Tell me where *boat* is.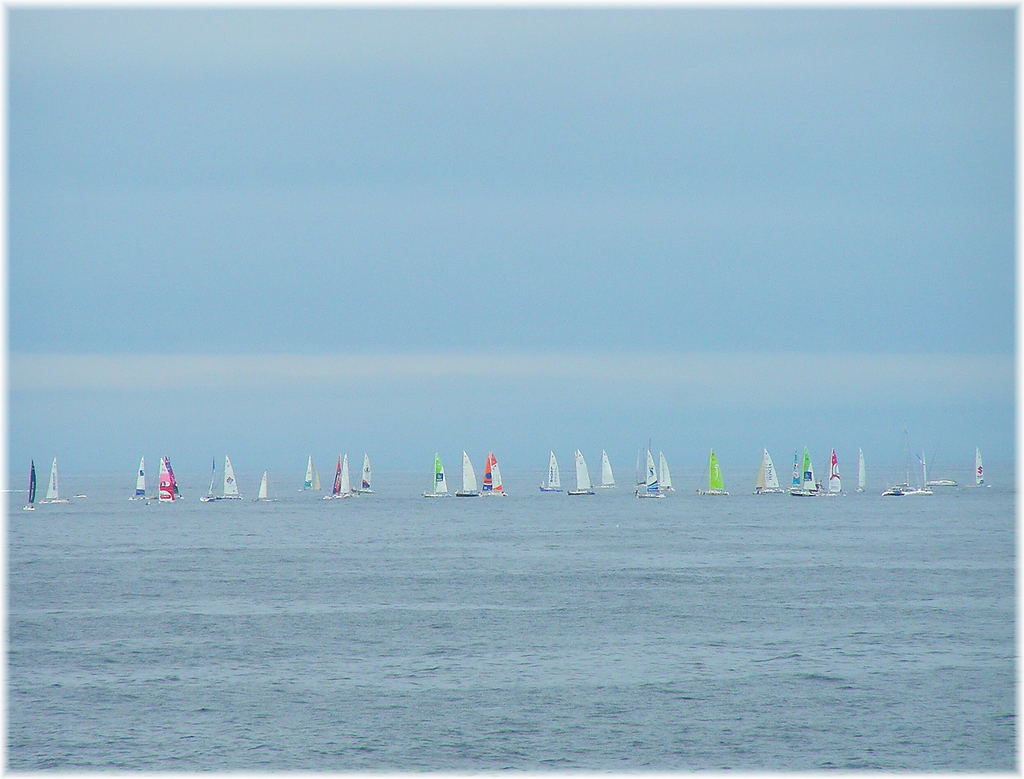
*boat* is at x1=351 y1=458 x2=374 y2=497.
